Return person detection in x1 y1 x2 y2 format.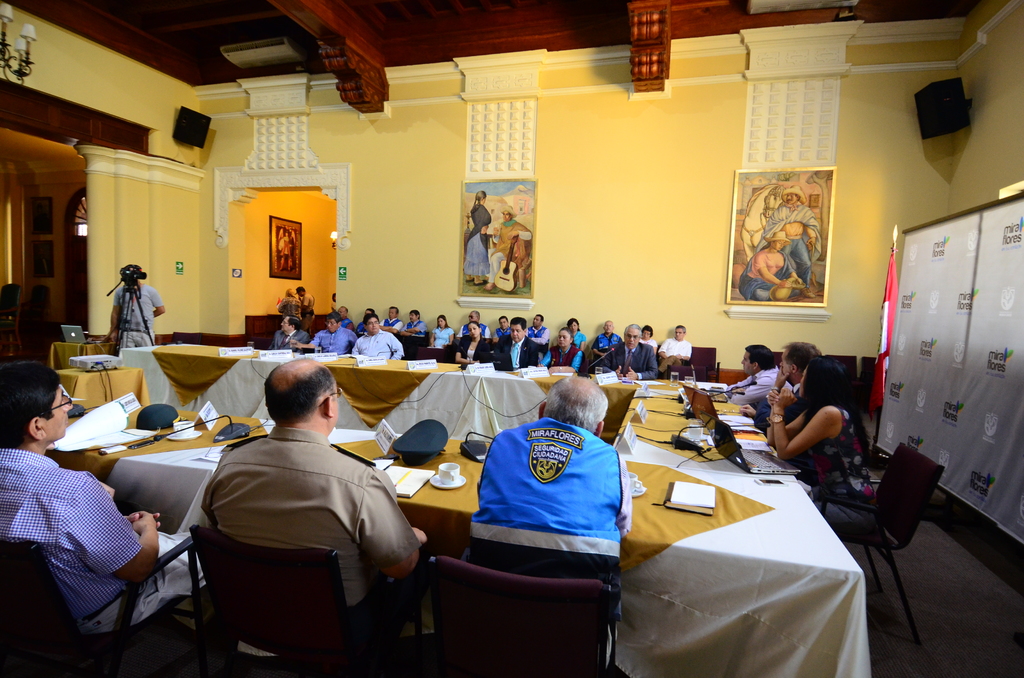
770 364 879 502.
